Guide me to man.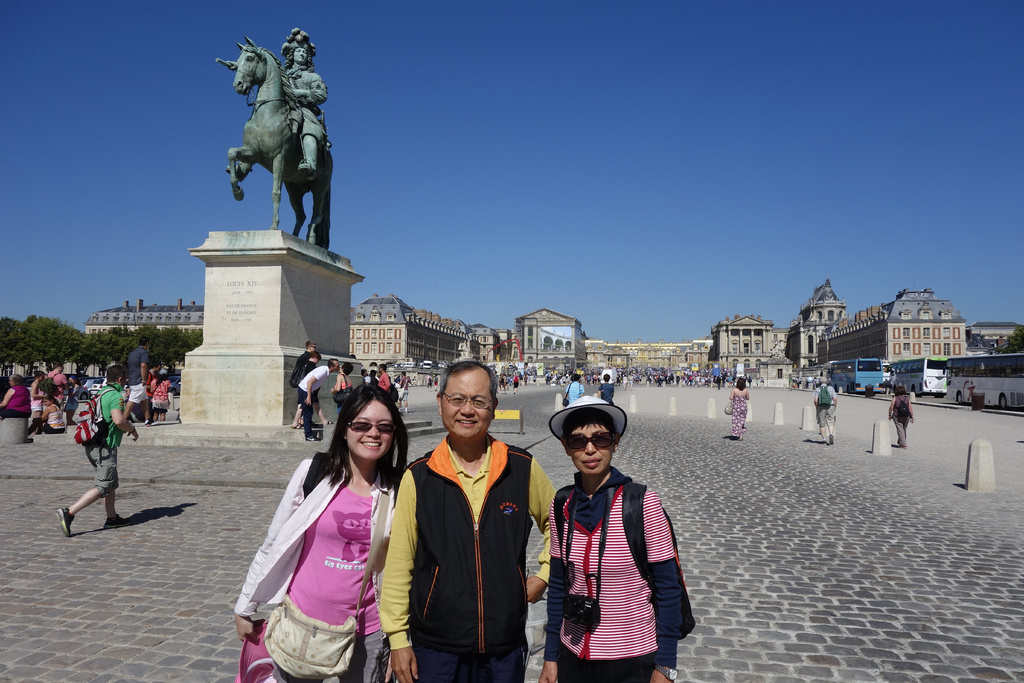
Guidance: x1=399 y1=368 x2=410 y2=414.
